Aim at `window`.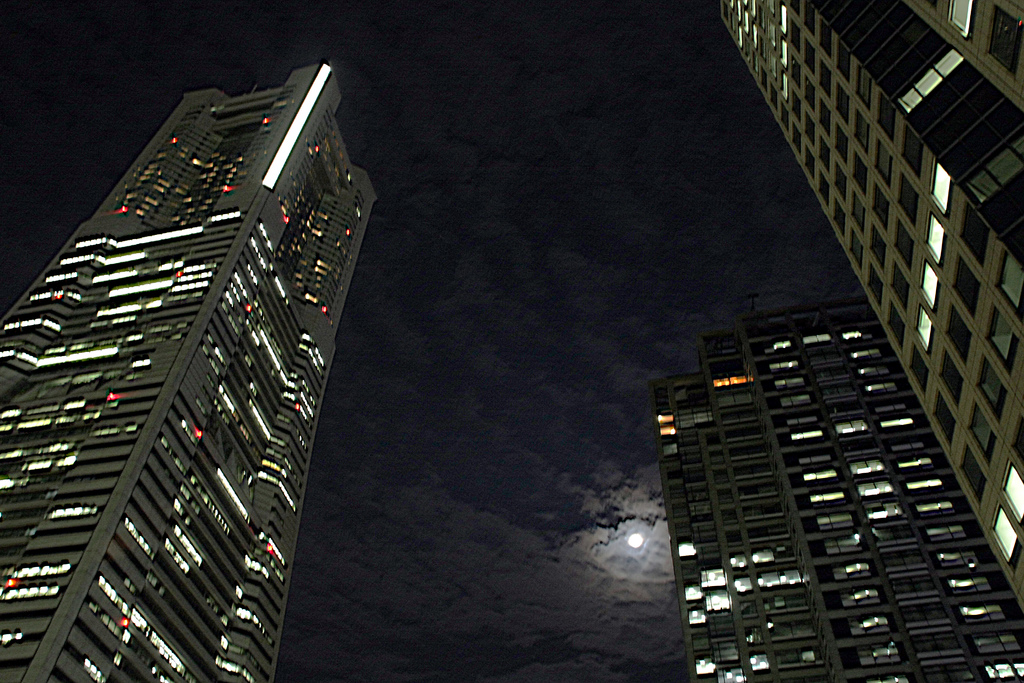
Aimed at region(812, 136, 833, 178).
